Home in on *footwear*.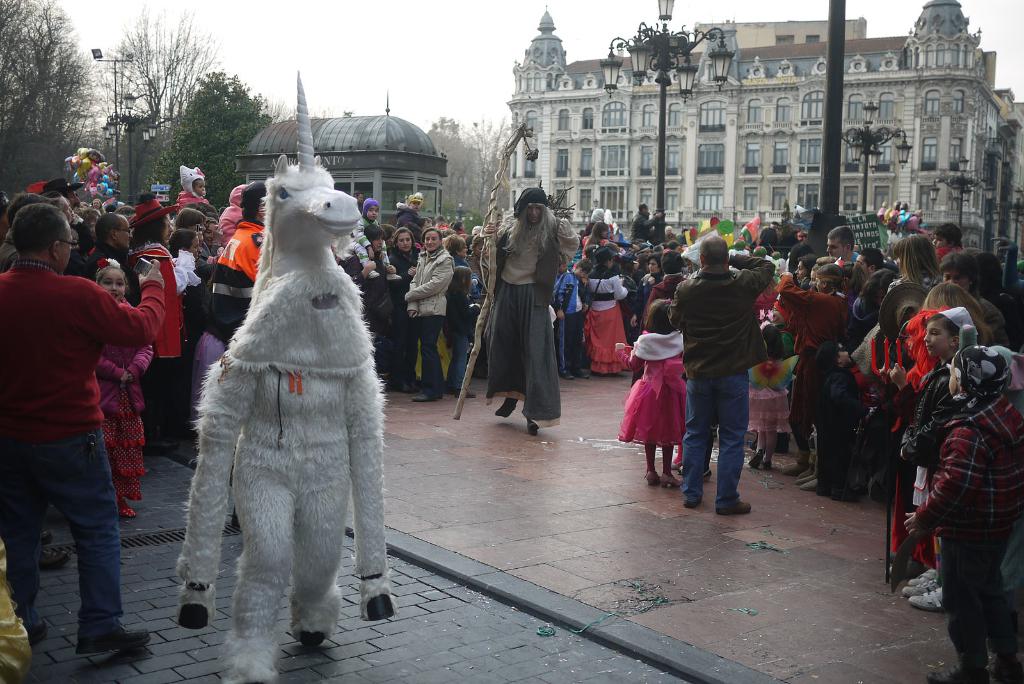
Homed in at Rect(524, 415, 541, 438).
